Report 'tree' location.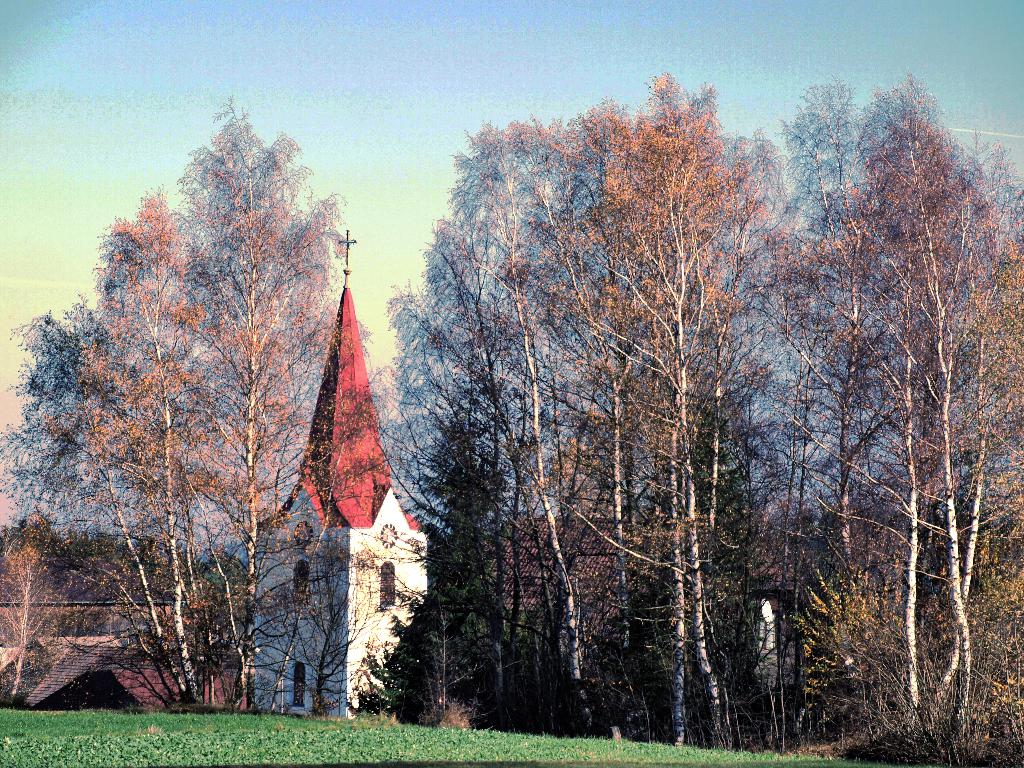
Report: bbox=(265, 535, 379, 719).
